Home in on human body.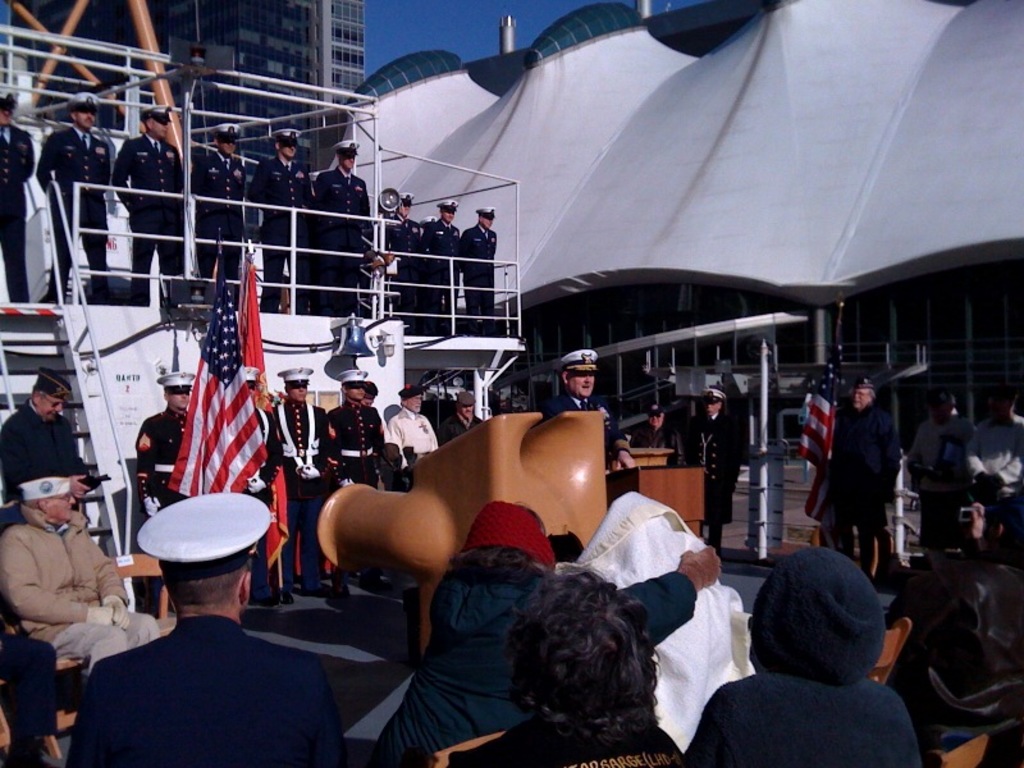
Homed in at select_region(442, 412, 480, 435).
